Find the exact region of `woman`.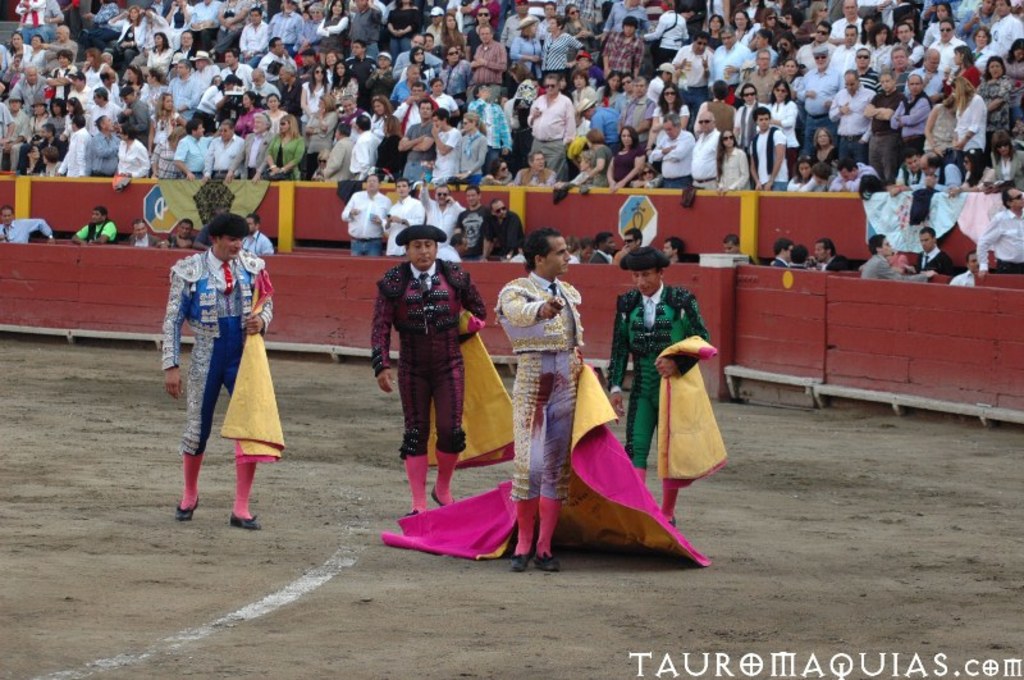
Exact region: 369:99:397:143.
